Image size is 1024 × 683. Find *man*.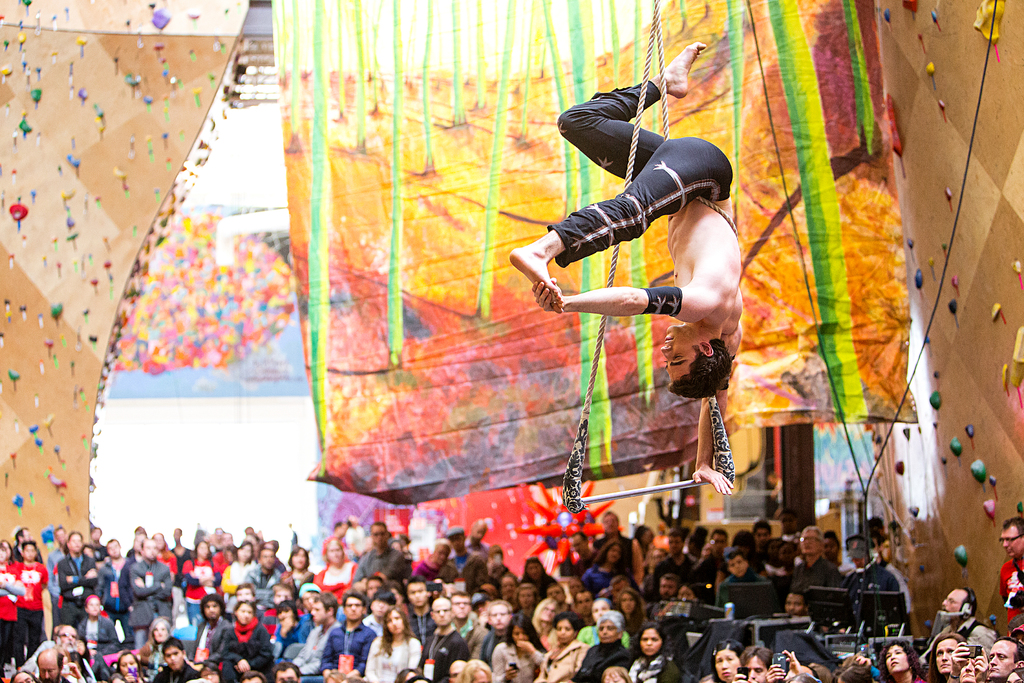
left=940, top=584, right=995, bottom=666.
